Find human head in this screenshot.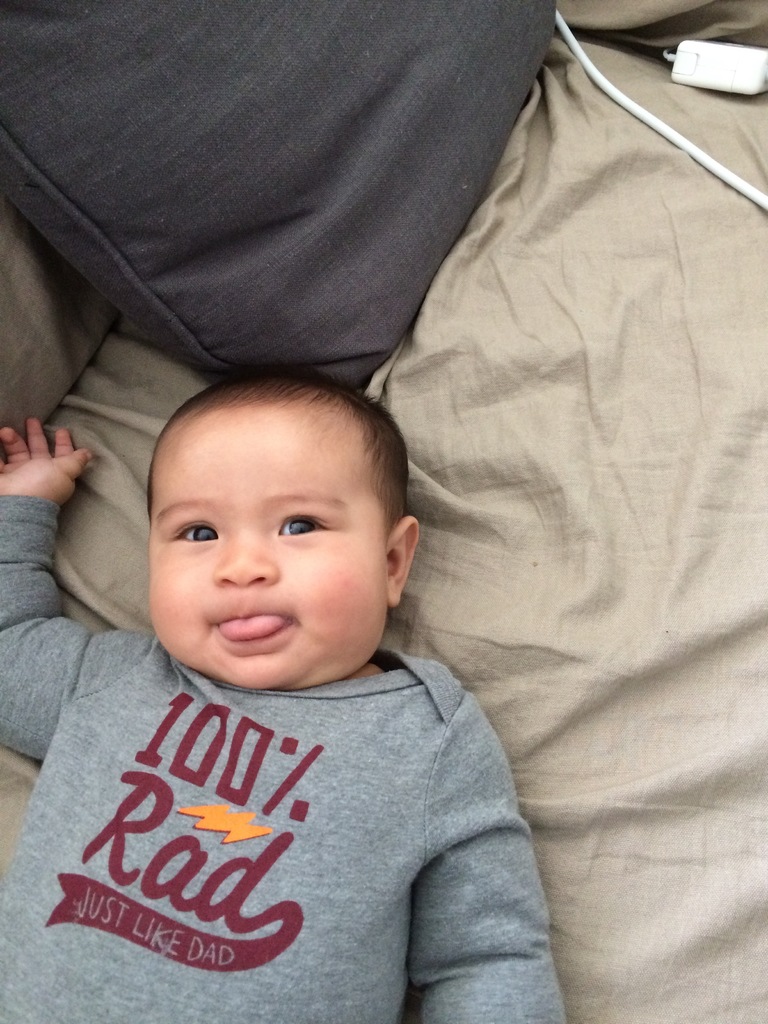
The bounding box for human head is box(102, 365, 433, 672).
